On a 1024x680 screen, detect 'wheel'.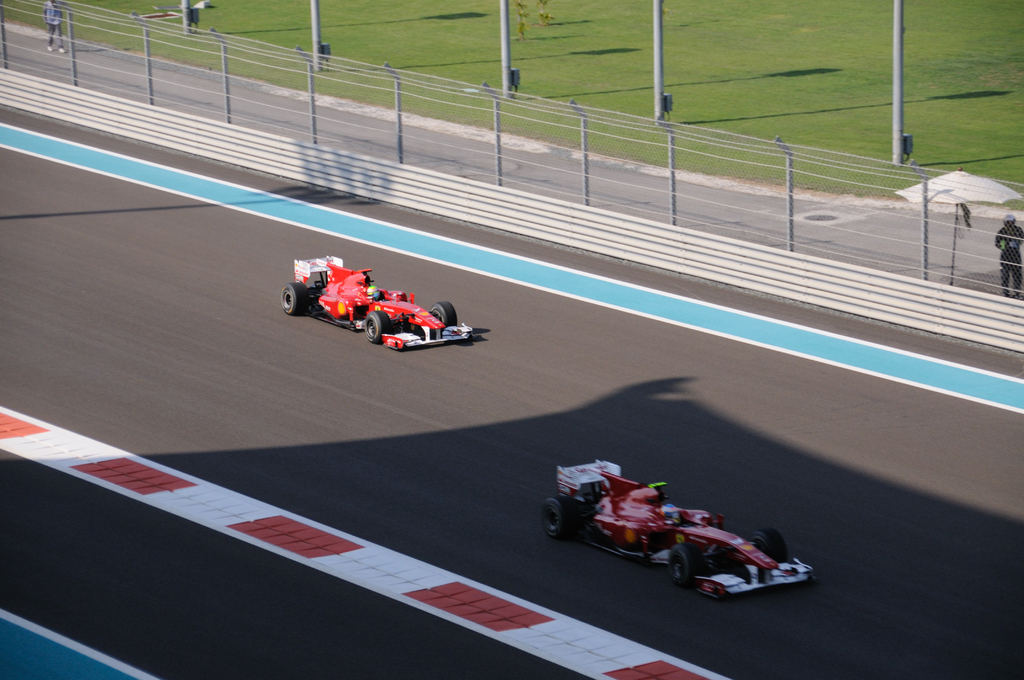
[750, 530, 788, 560].
